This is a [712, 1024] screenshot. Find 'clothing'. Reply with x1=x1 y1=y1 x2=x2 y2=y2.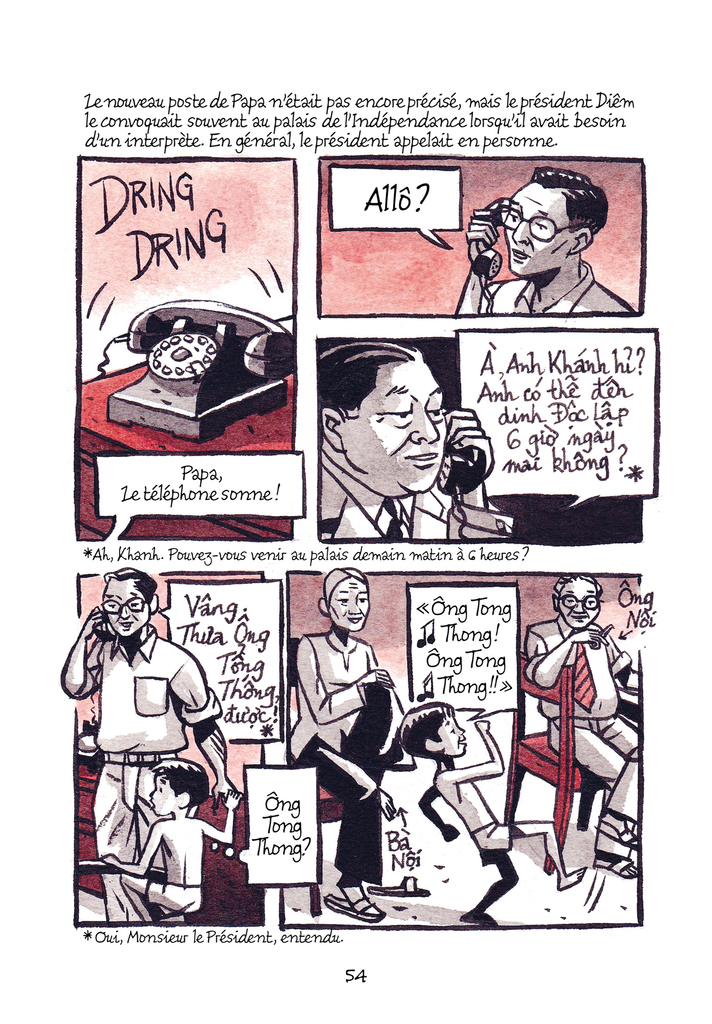
x1=476 y1=255 x2=630 y2=316.
